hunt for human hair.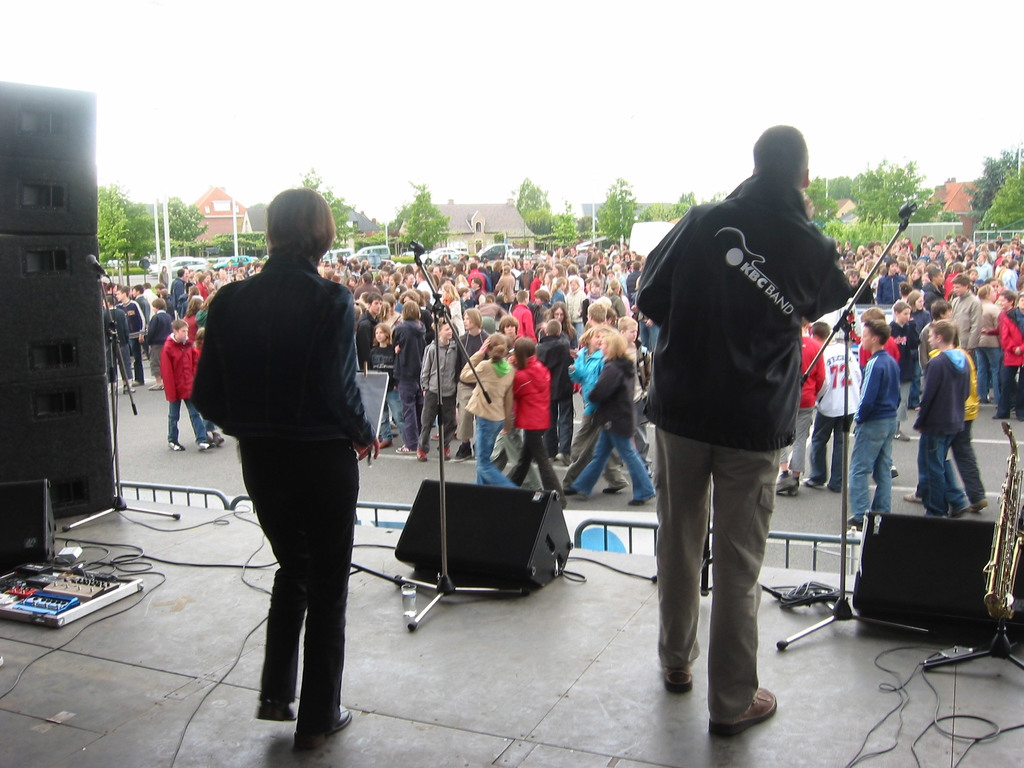
Hunted down at 931,321,954,343.
